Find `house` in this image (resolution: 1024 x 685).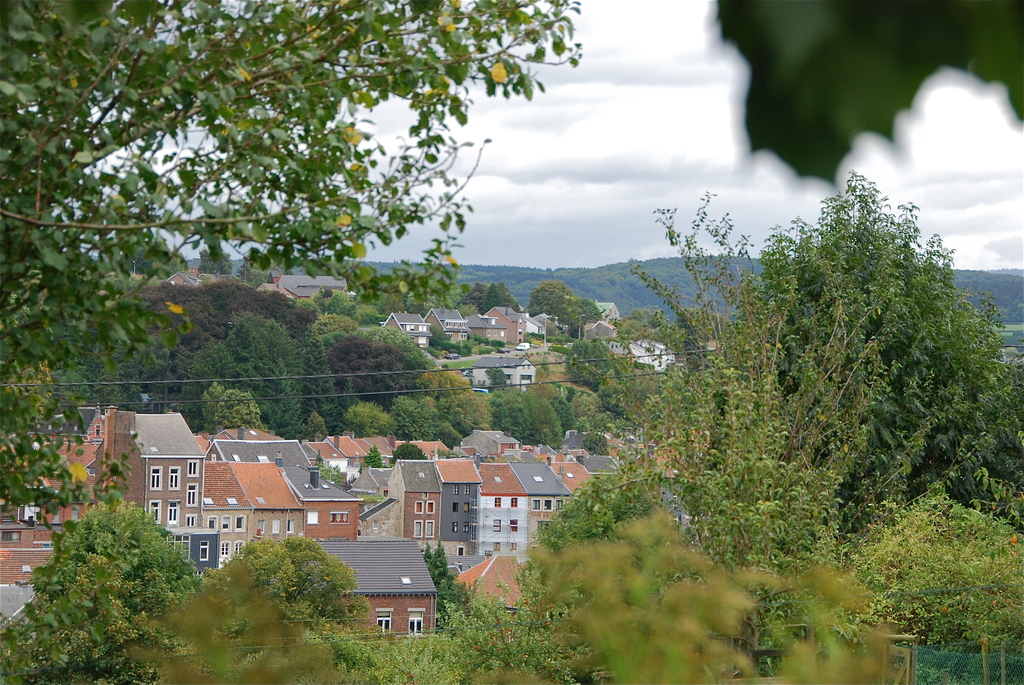
box=[374, 303, 426, 338].
